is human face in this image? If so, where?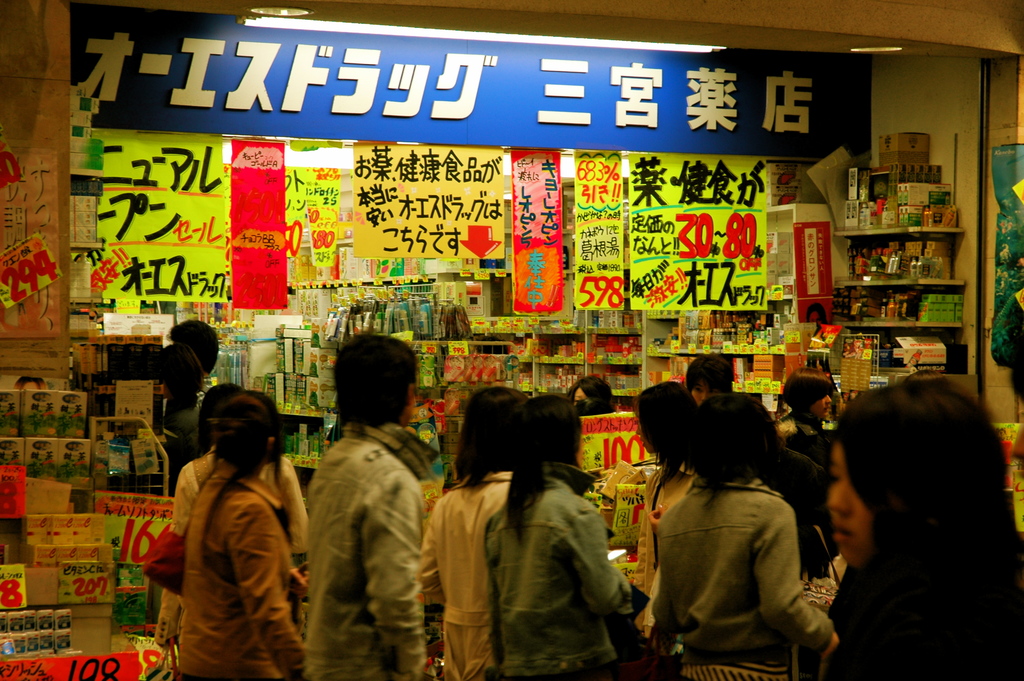
Yes, at crop(808, 395, 831, 420).
